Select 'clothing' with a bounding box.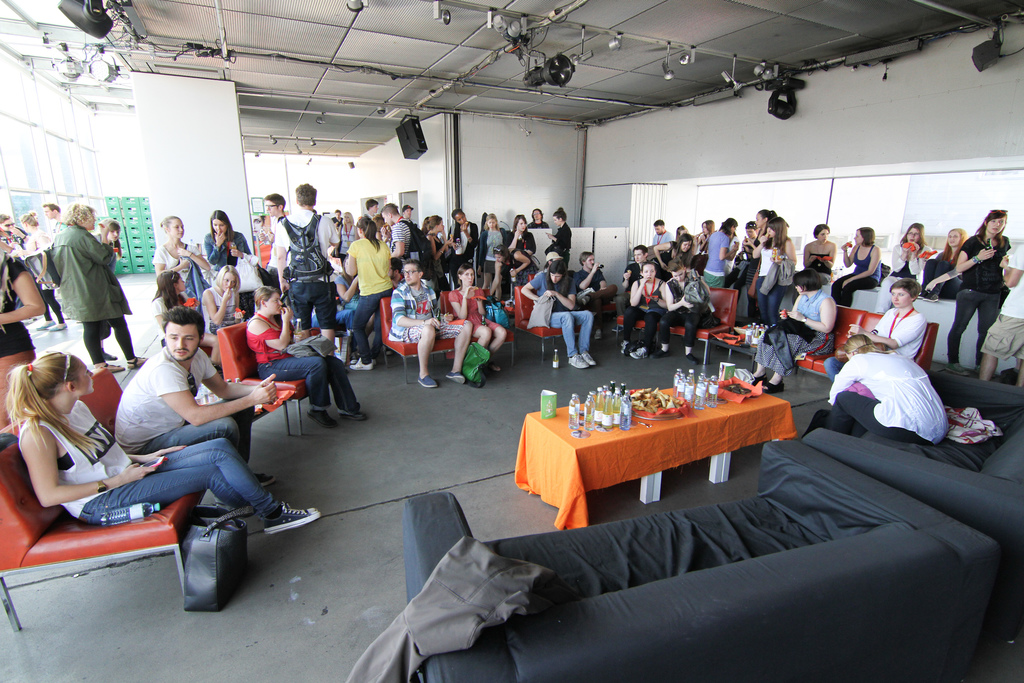
x1=978, y1=242, x2=1023, y2=358.
